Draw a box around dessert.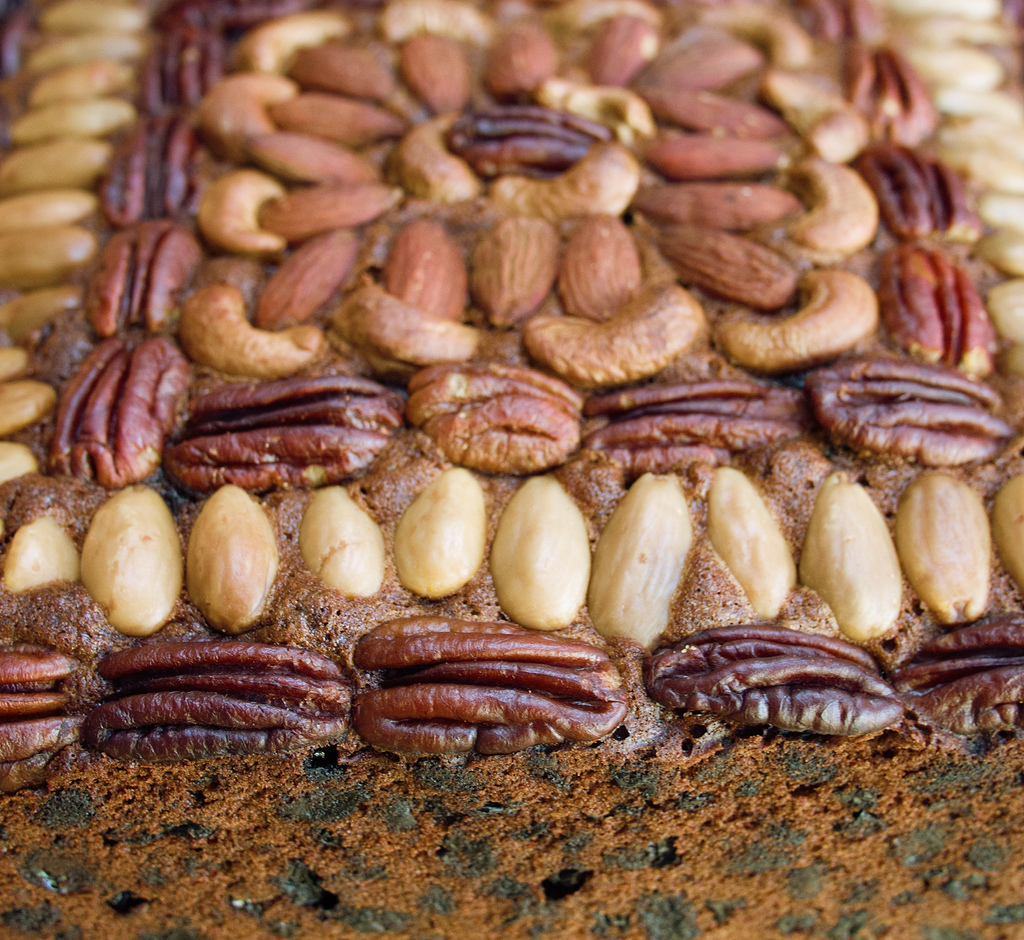
bbox=[850, 32, 934, 153].
